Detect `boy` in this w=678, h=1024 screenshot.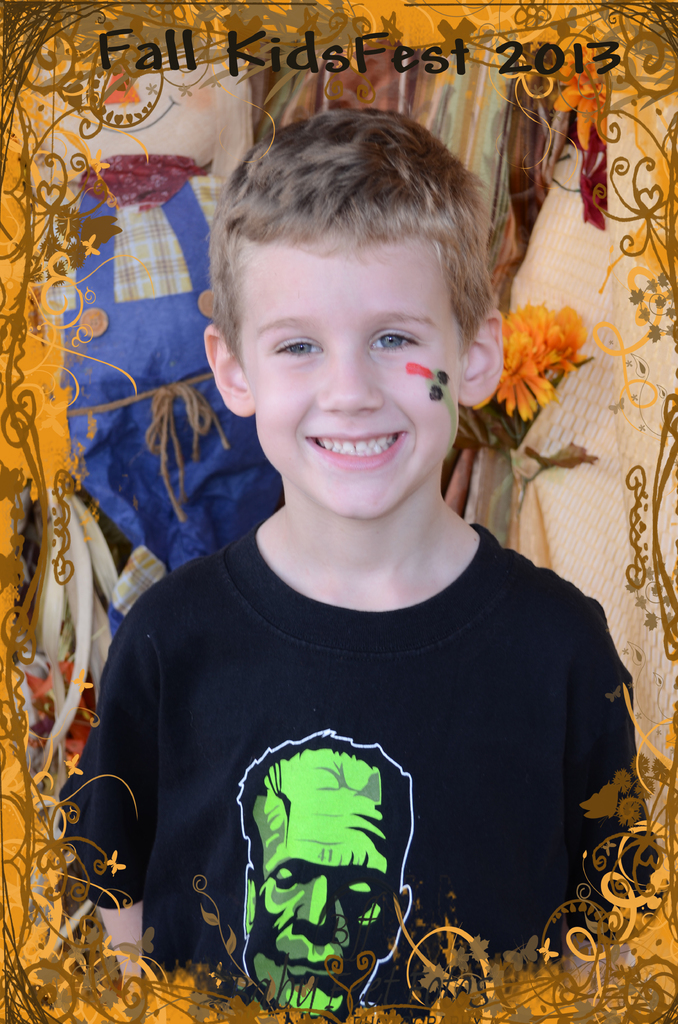
Detection: <box>62,106,661,1023</box>.
